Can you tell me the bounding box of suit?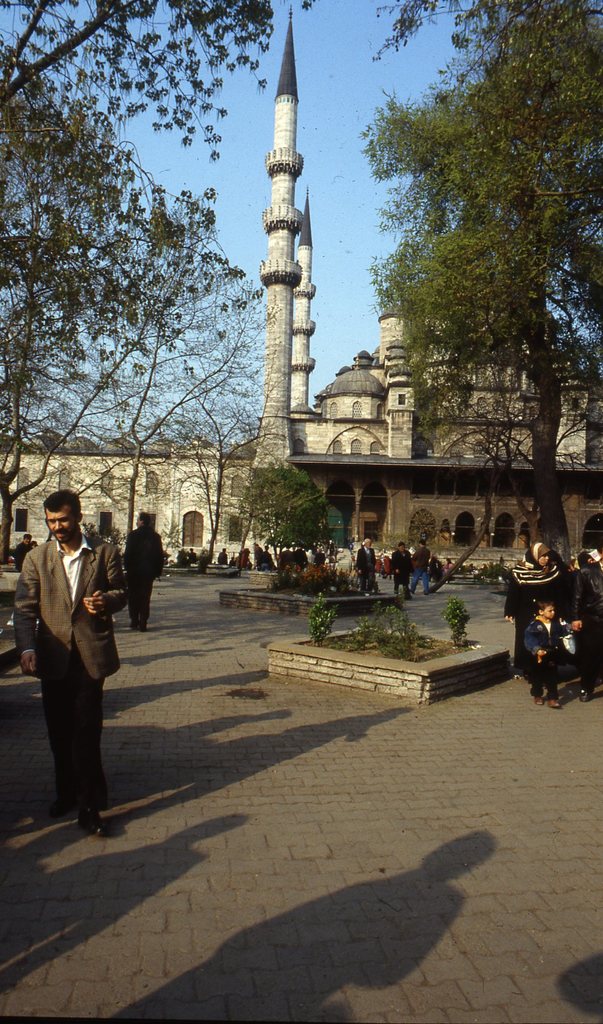
<bbox>29, 550, 125, 820</bbox>.
